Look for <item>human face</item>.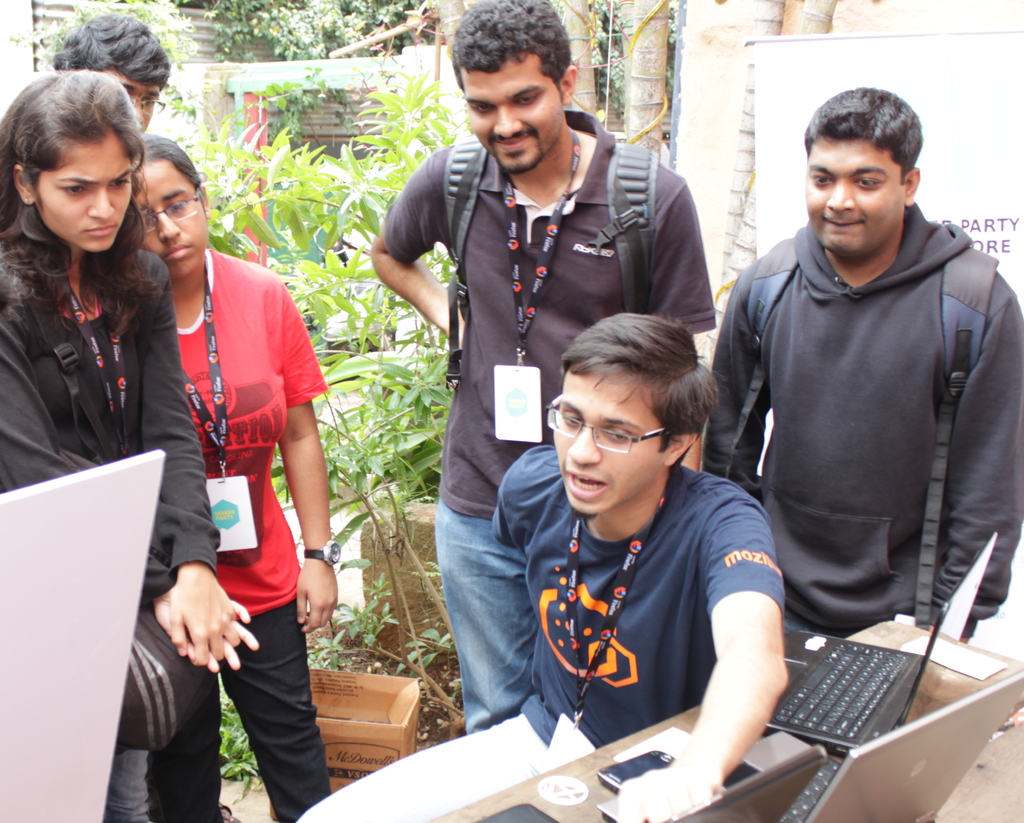
Found: <bbox>452, 49, 564, 161</bbox>.
